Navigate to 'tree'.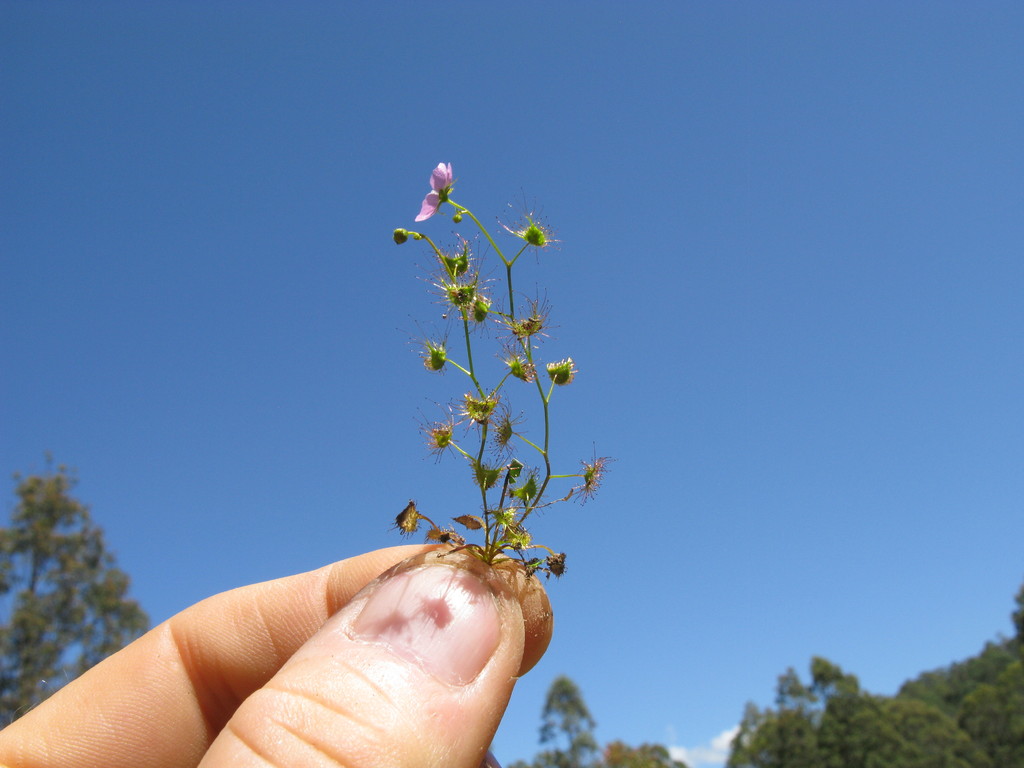
Navigation target: (956,585,1023,767).
